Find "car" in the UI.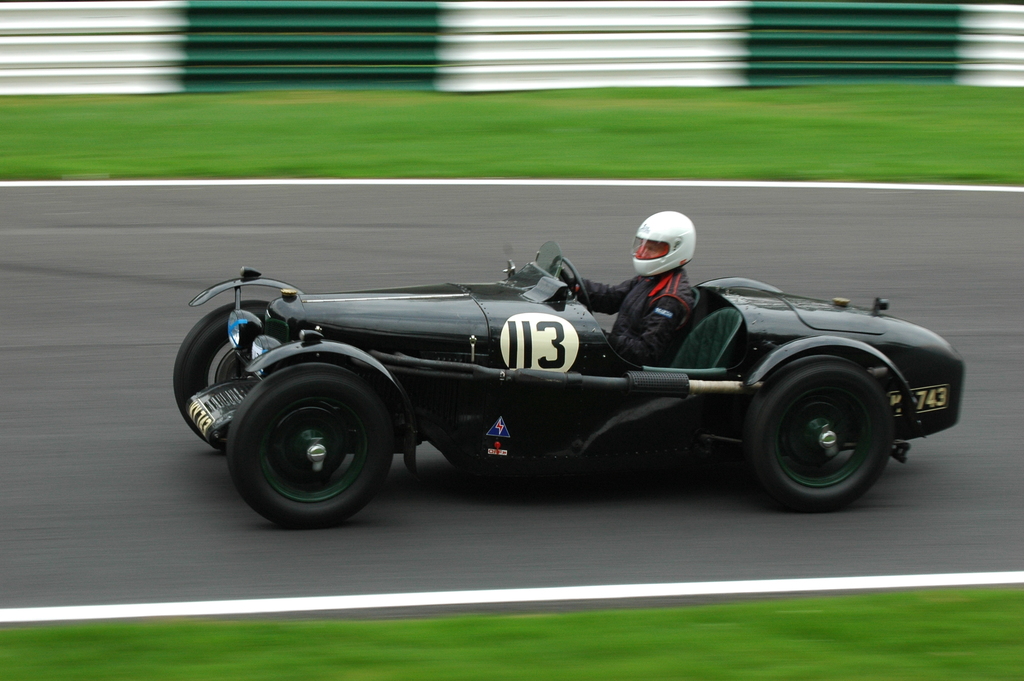
UI element at pyautogui.locateOnScreen(172, 221, 959, 525).
